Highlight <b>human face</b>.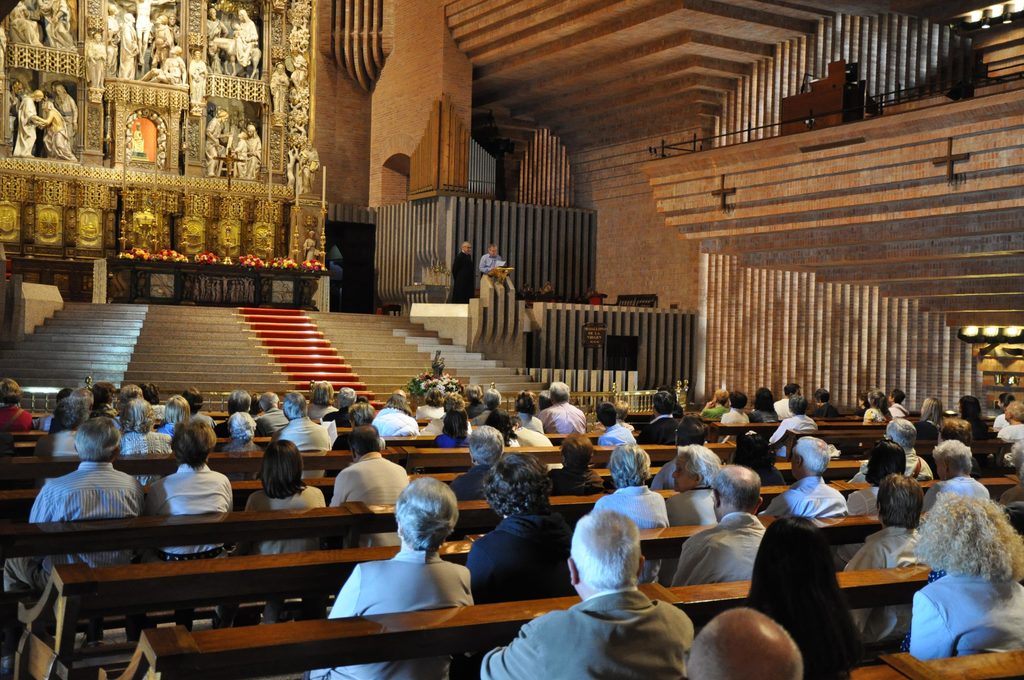
Highlighted region: {"x1": 463, "y1": 244, "x2": 472, "y2": 254}.
